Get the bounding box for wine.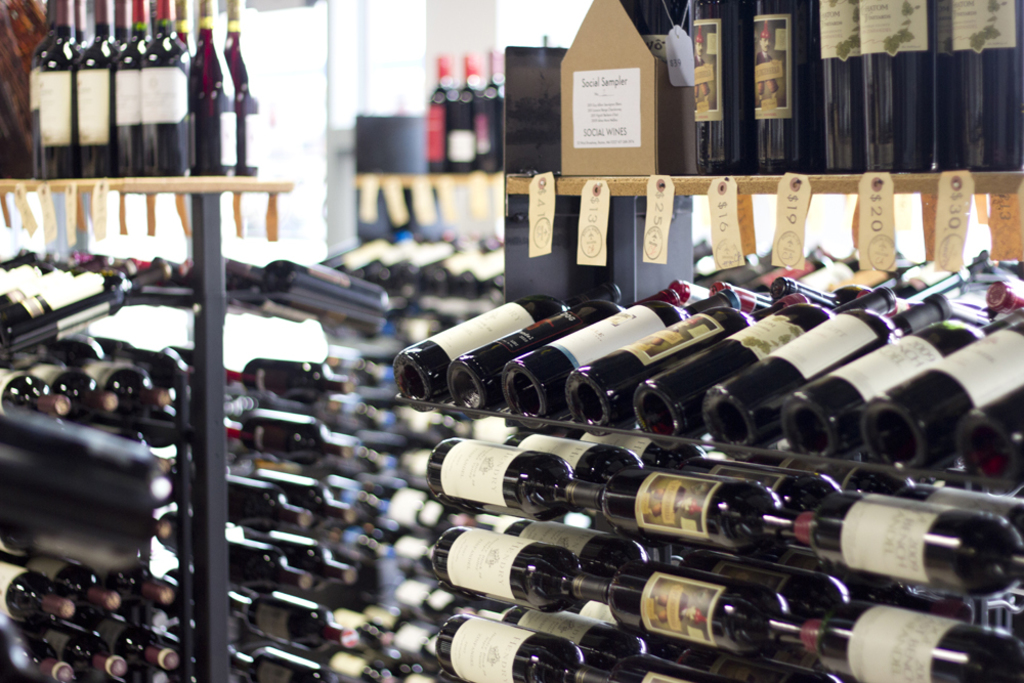
BBox(570, 294, 815, 437).
